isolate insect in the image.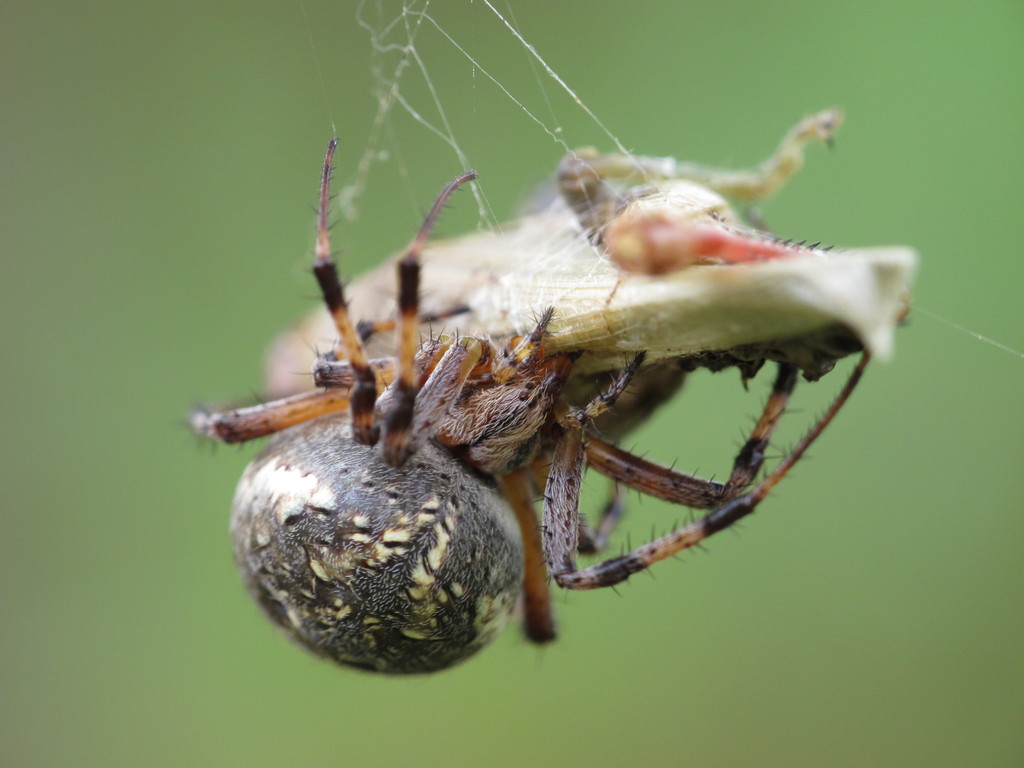
Isolated region: <bbox>178, 108, 912, 677</bbox>.
